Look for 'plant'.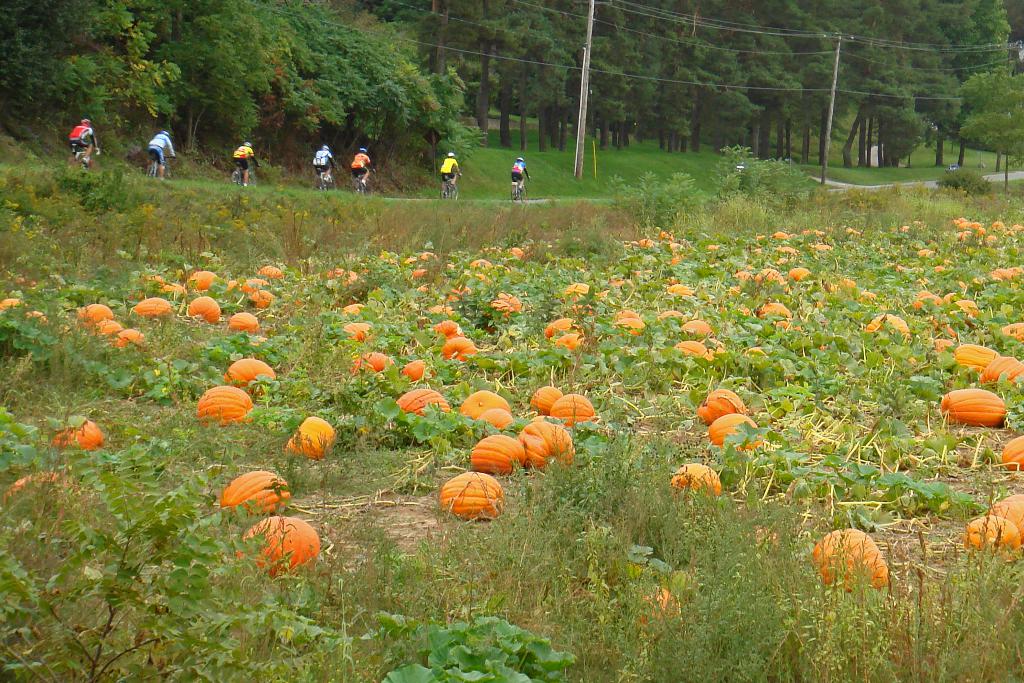
Found: Rect(936, 165, 995, 199).
